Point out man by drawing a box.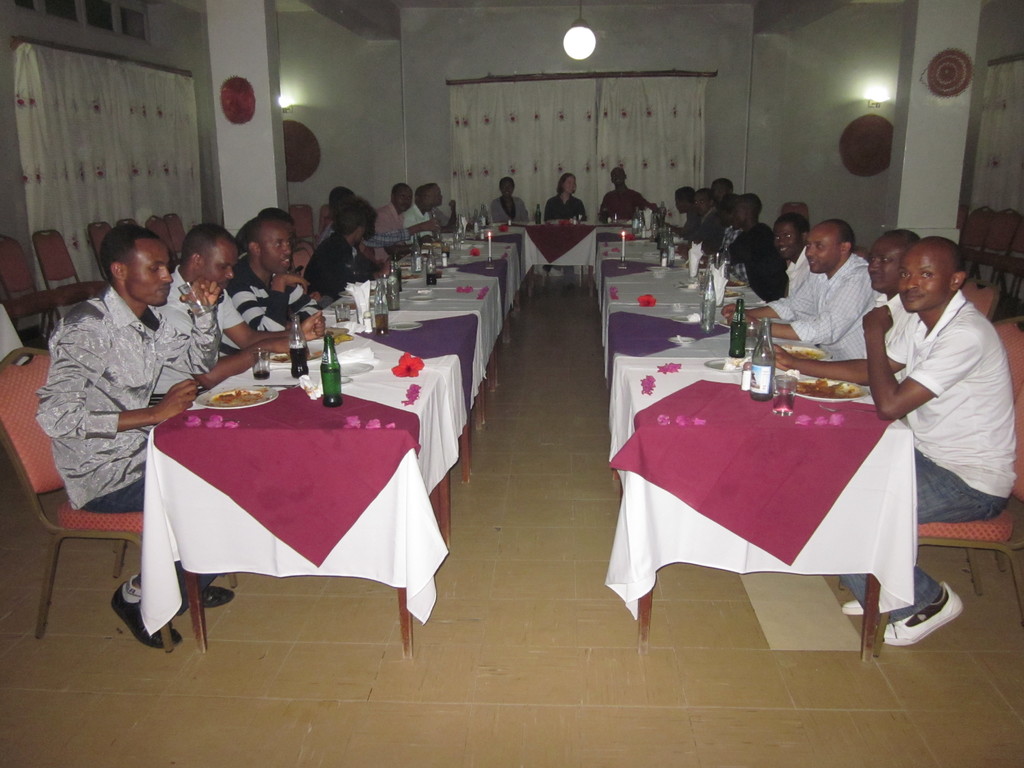
select_region(867, 228, 916, 381).
